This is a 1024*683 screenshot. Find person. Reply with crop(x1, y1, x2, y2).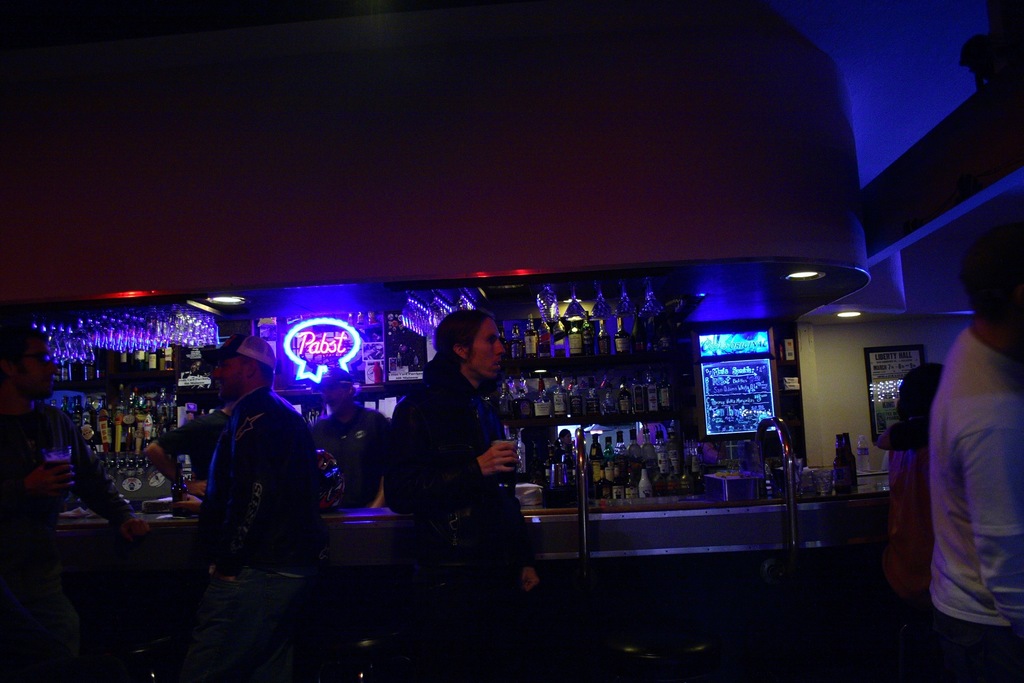
crop(193, 325, 324, 682).
